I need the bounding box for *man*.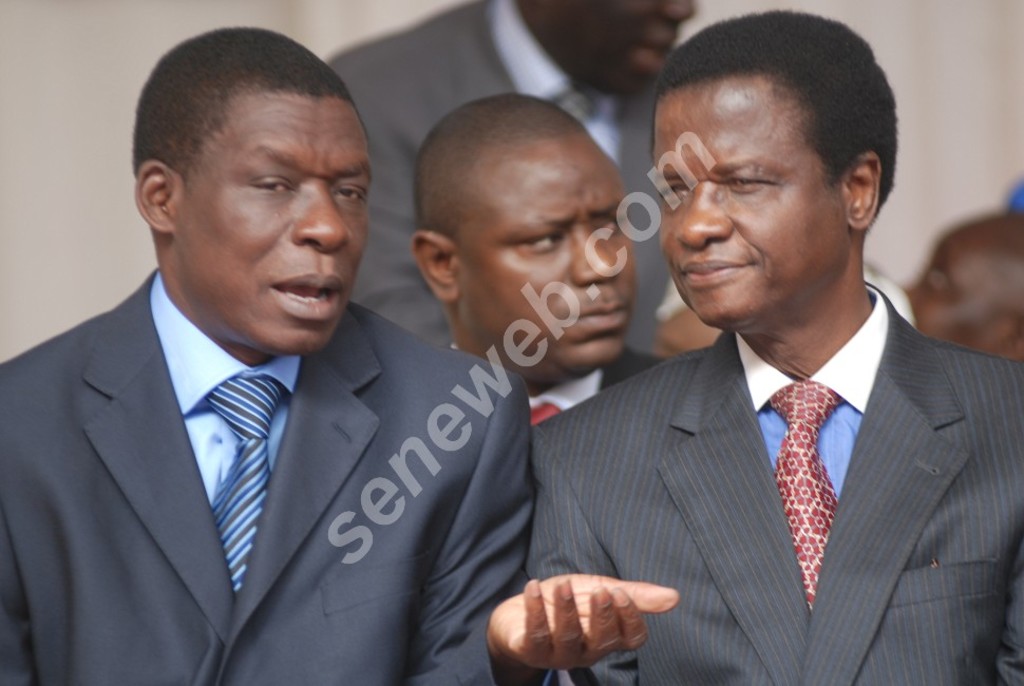
Here it is: detection(0, 20, 680, 685).
